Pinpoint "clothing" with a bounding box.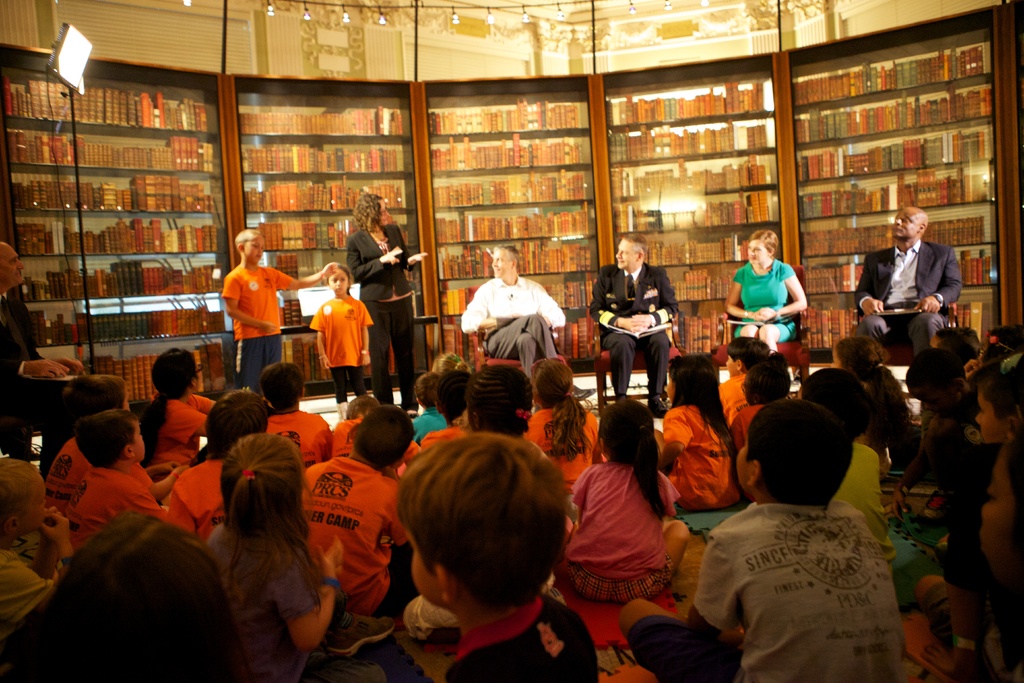
l=141, t=382, r=215, b=482.
